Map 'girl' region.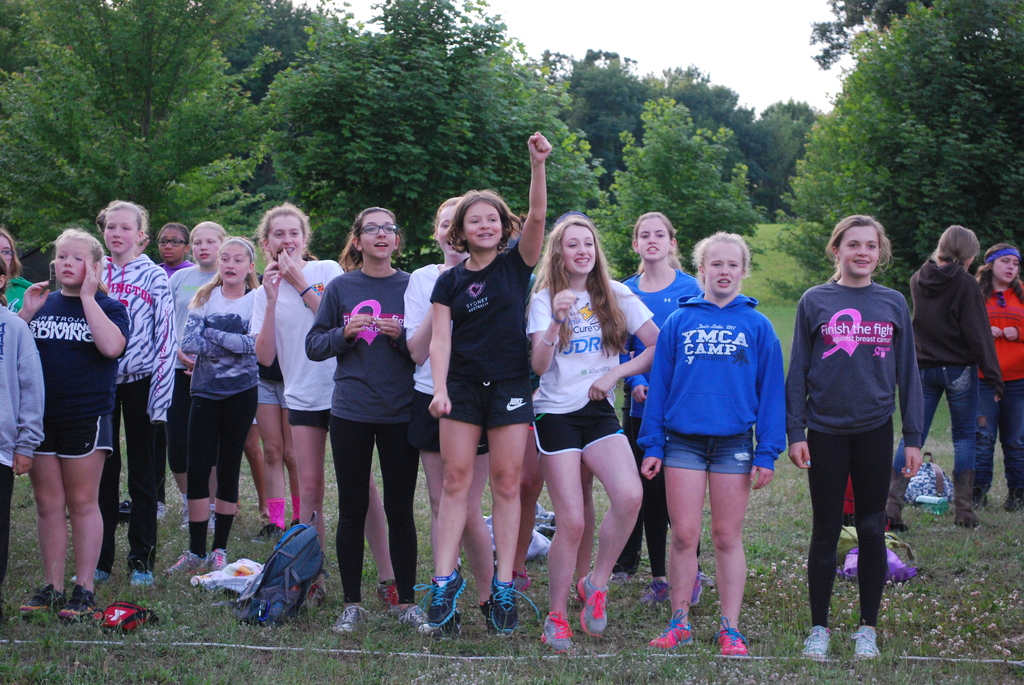
Mapped to select_region(888, 221, 1007, 535).
